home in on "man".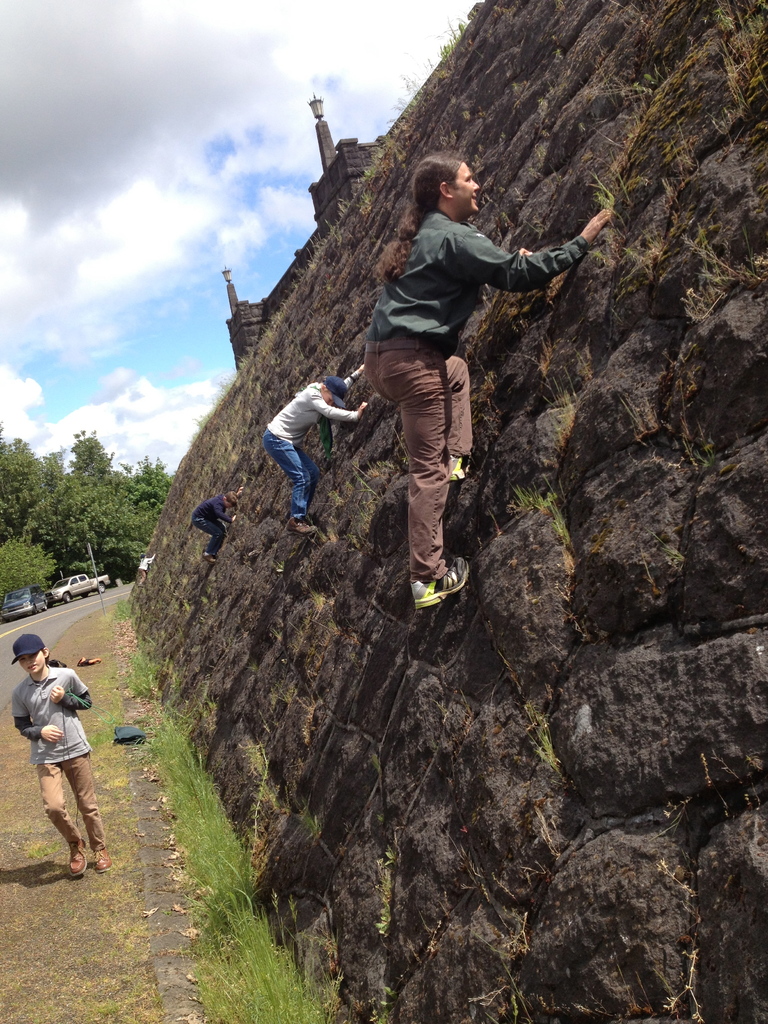
Homed in at left=262, top=358, right=370, bottom=535.
